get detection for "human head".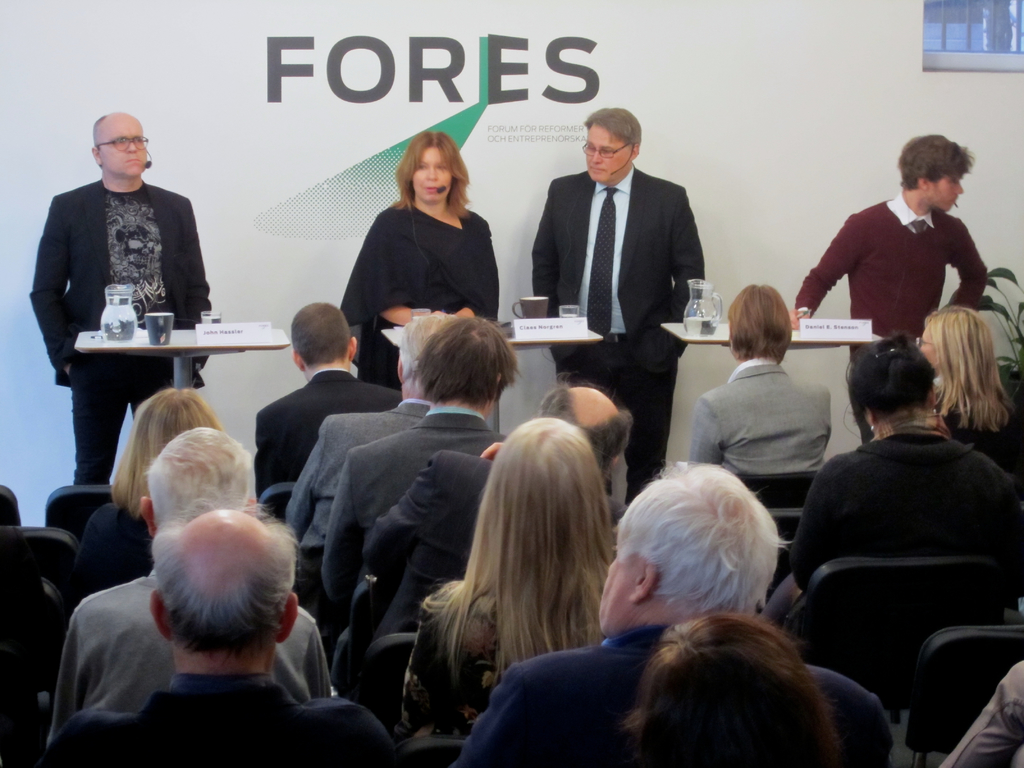
Detection: 394:314:457:399.
